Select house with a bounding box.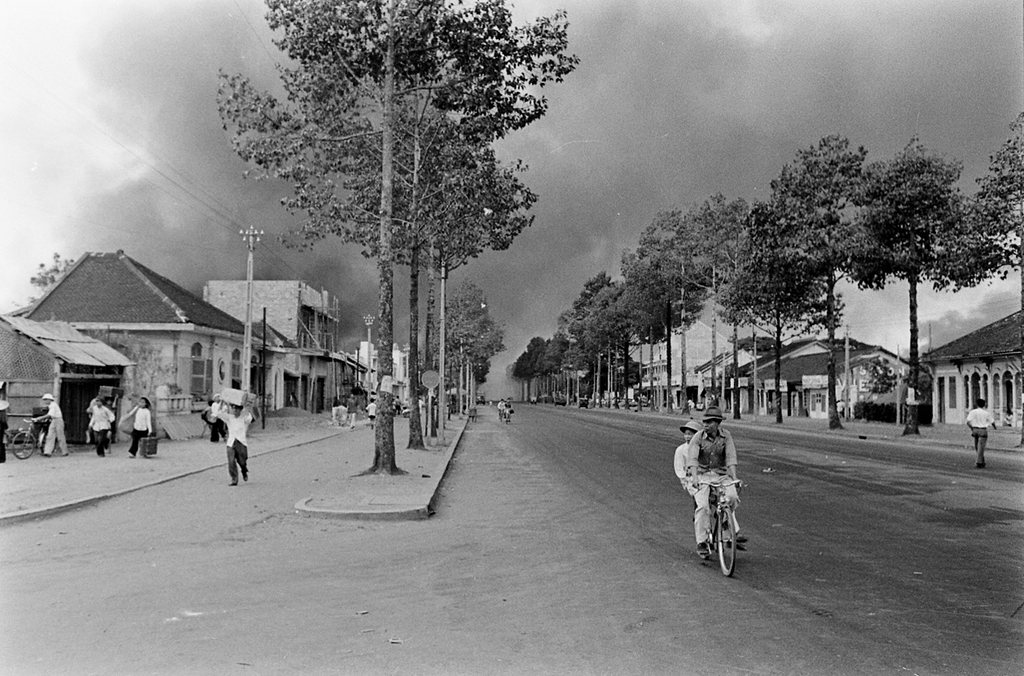
217 279 350 412.
